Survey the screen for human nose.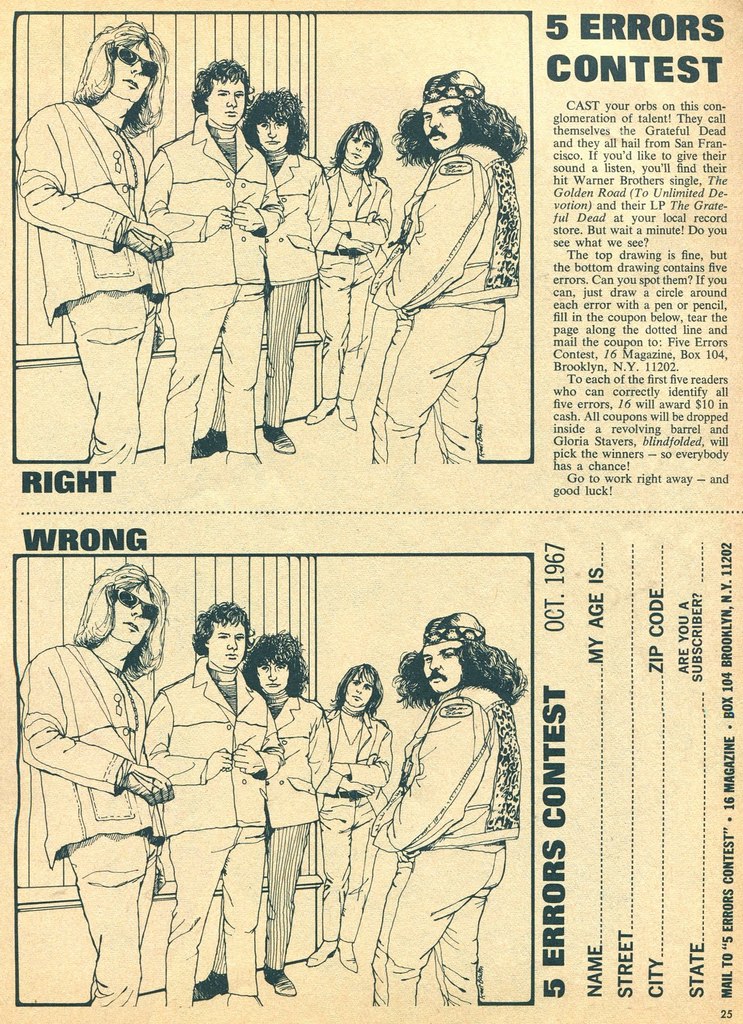
Survey found: l=427, t=116, r=439, b=126.
